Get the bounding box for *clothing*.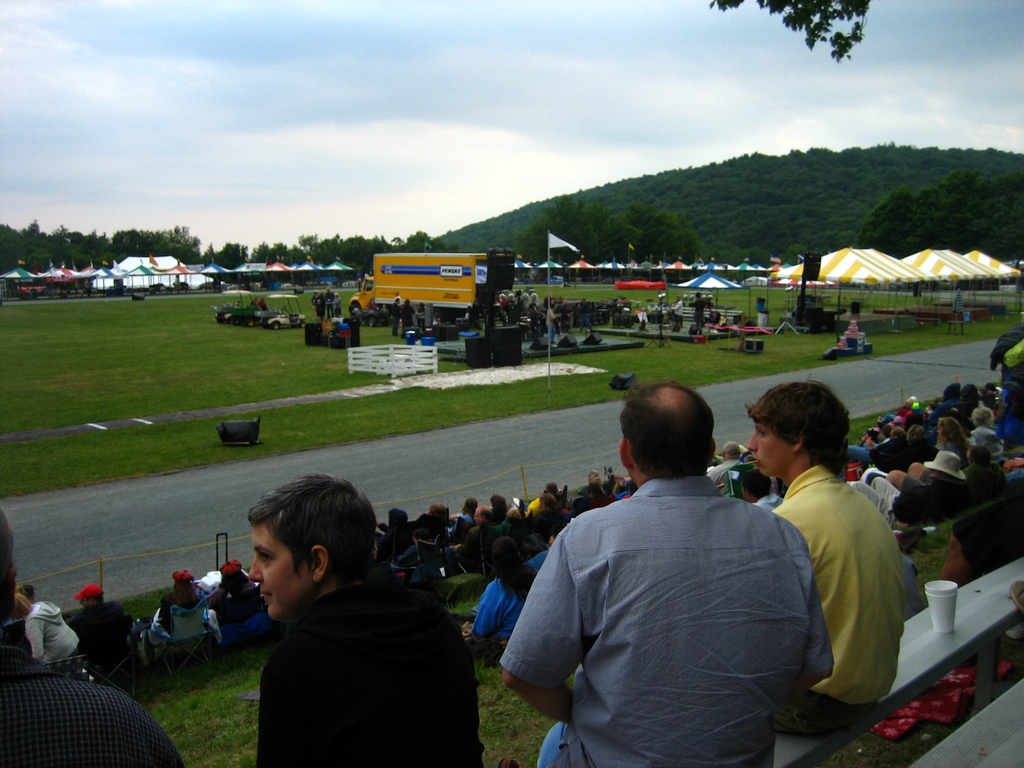
<box>257,577,490,767</box>.
